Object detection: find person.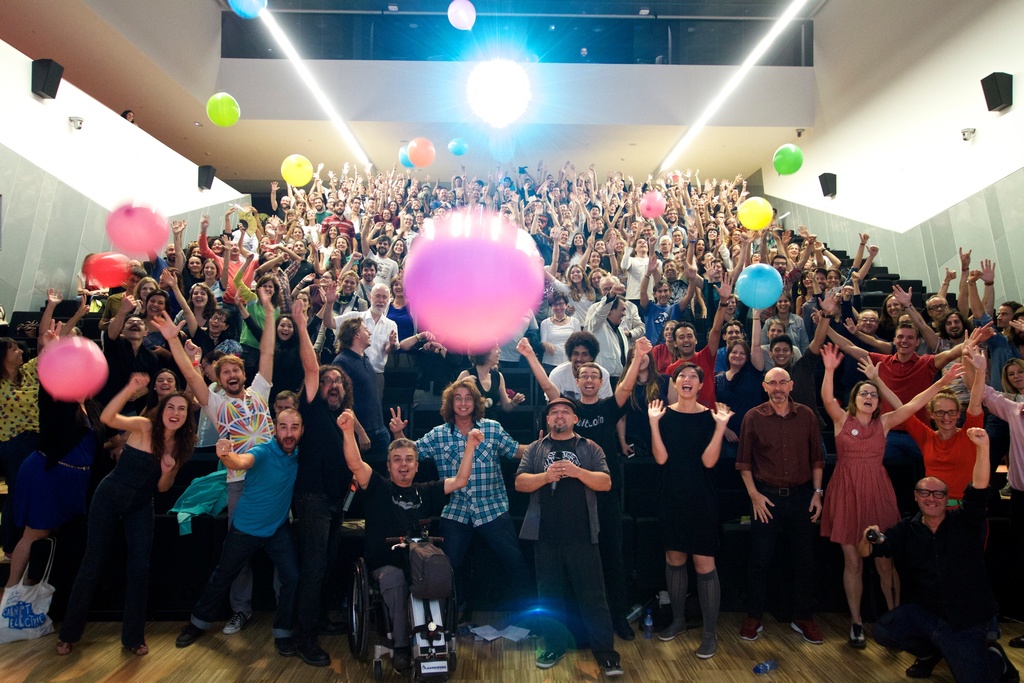
pyautogui.locateOnScreen(166, 277, 238, 361).
